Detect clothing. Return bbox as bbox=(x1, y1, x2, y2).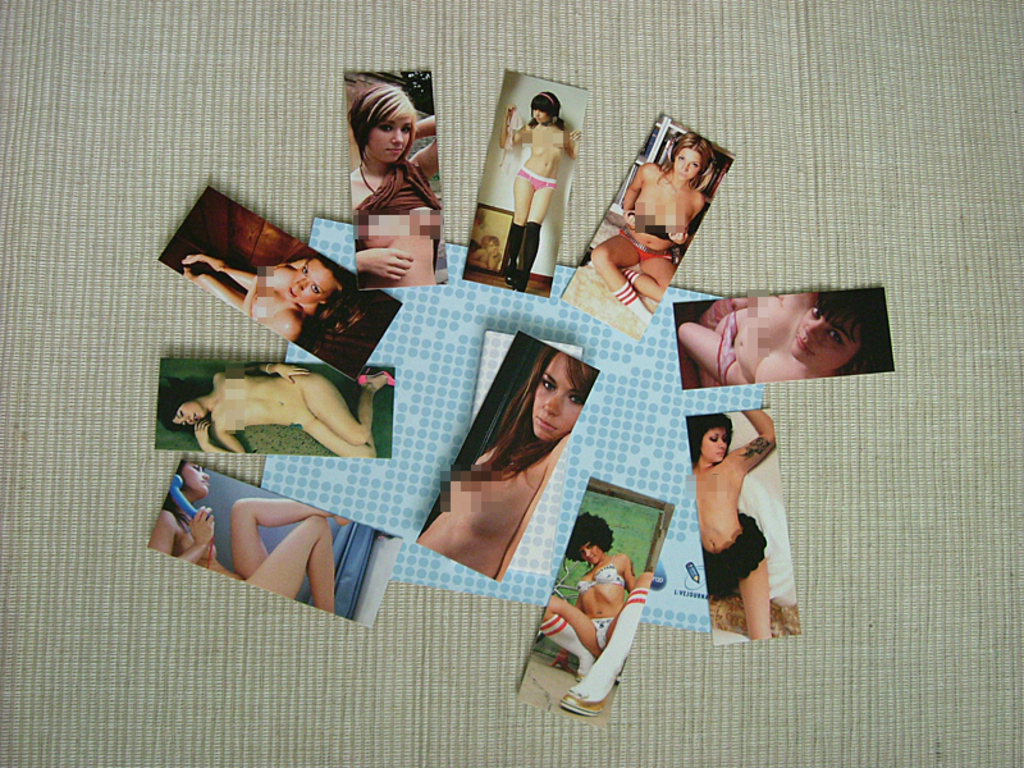
bbox=(705, 303, 740, 383).
